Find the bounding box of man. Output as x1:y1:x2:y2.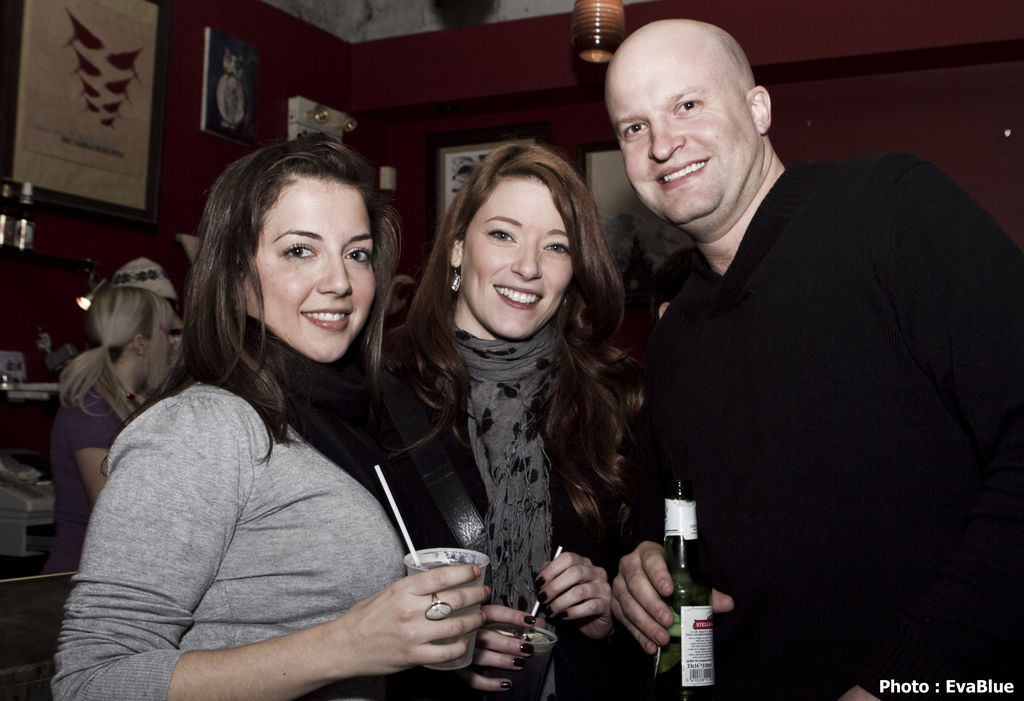
586:31:998:663.
